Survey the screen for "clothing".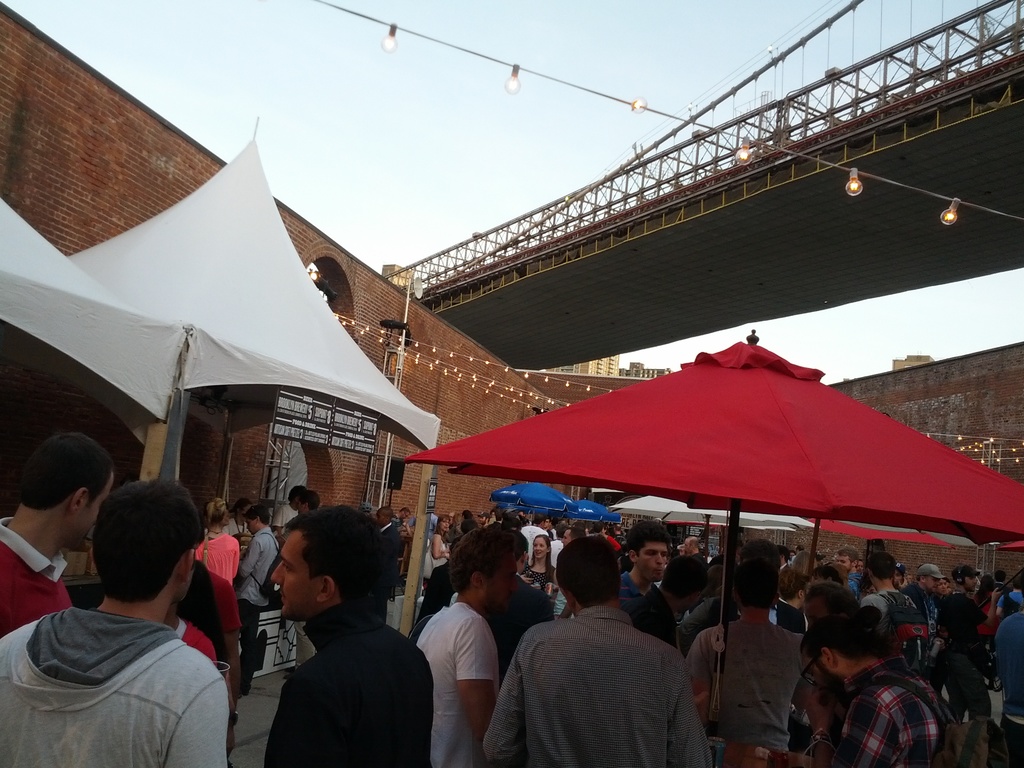
Survey found: locate(0, 516, 76, 634).
